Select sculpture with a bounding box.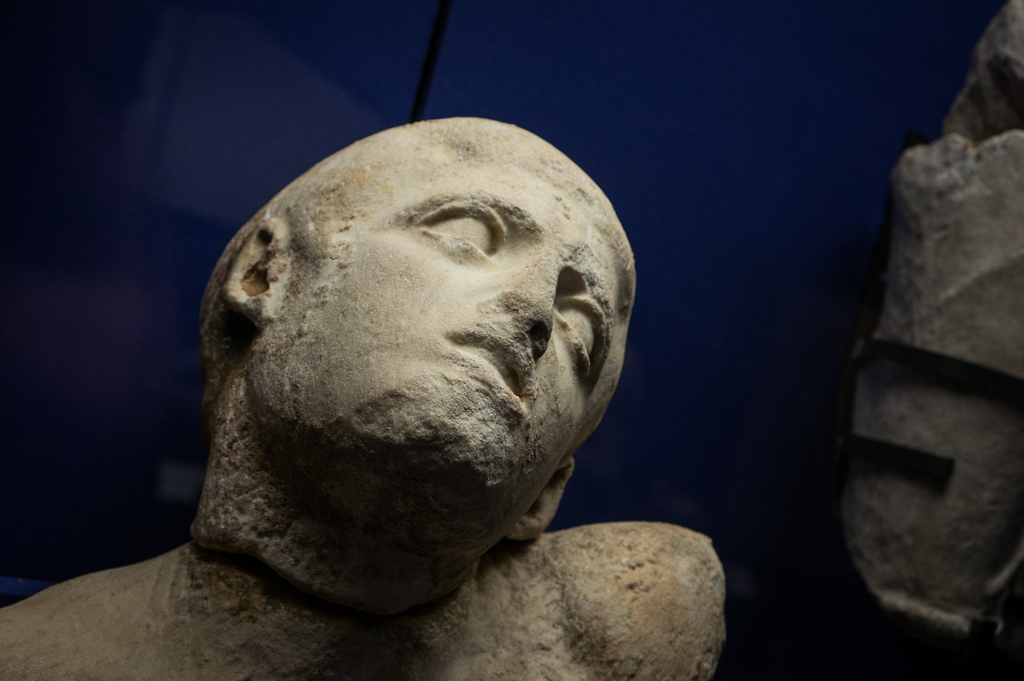
<bbox>87, 88, 658, 648</bbox>.
